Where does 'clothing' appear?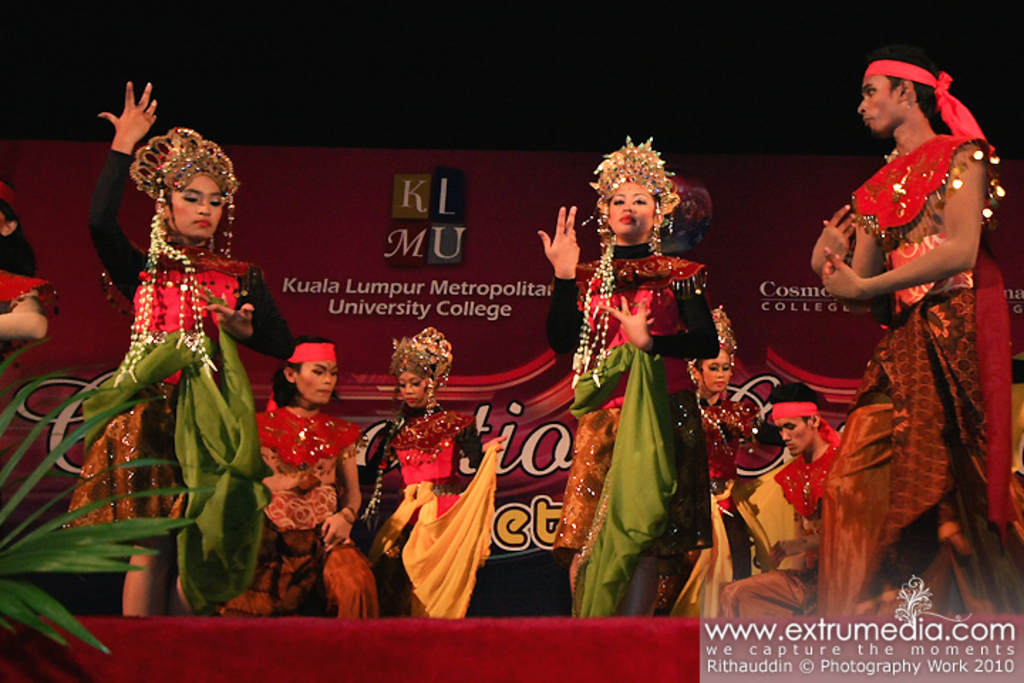
Appears at rect(576, 211, 714, 583).
